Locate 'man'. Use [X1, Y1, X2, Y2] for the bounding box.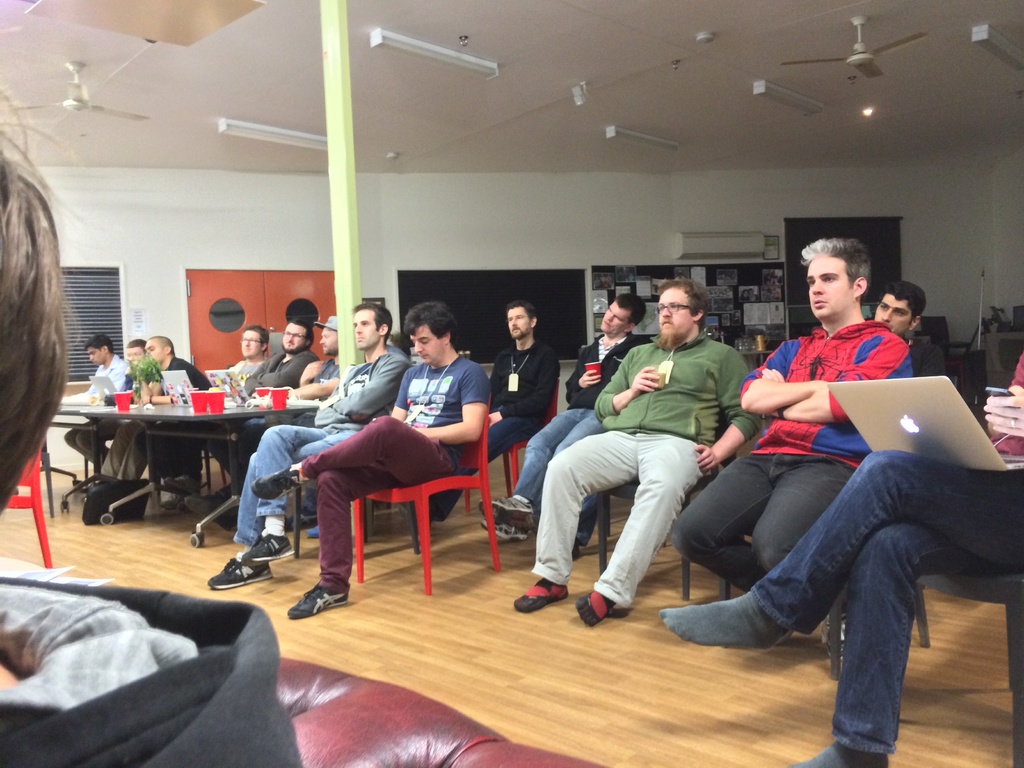
[209, 323, 273, 476].
